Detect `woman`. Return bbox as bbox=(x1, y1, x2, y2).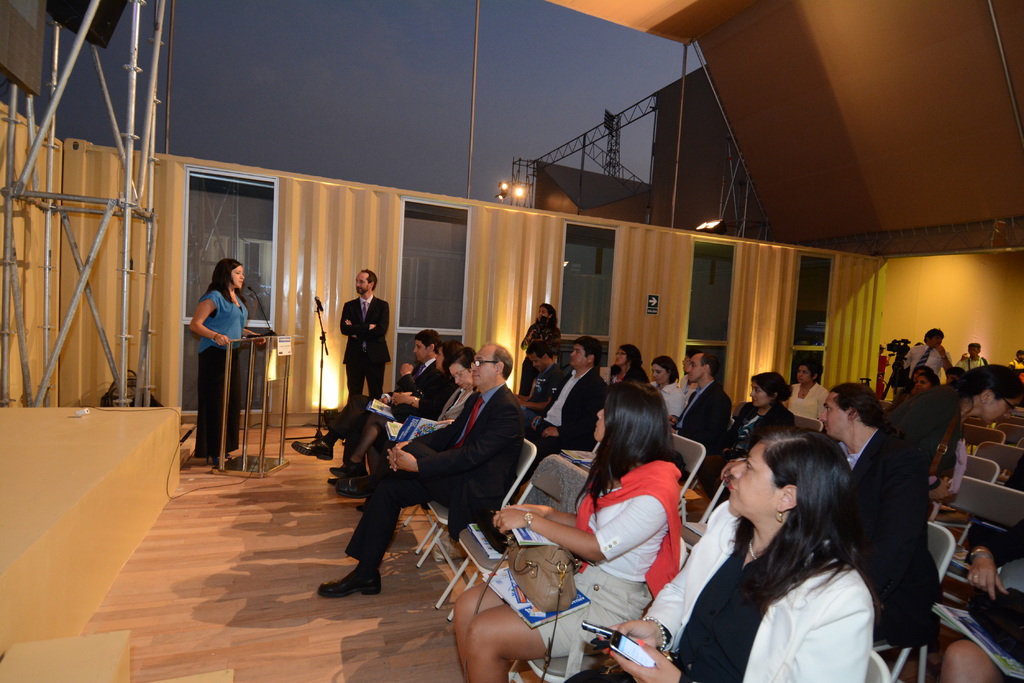
bbox=(565, 427, 874, 682).
